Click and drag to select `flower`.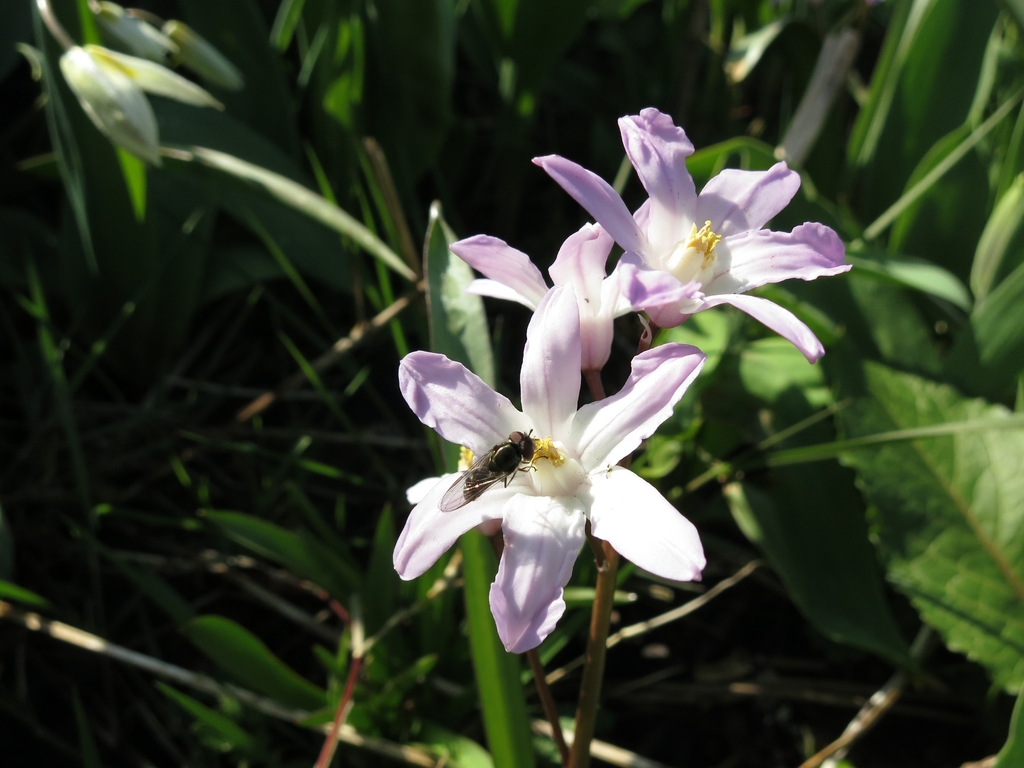
Selection: (left=530, top=106, right=852, bottom=363).
